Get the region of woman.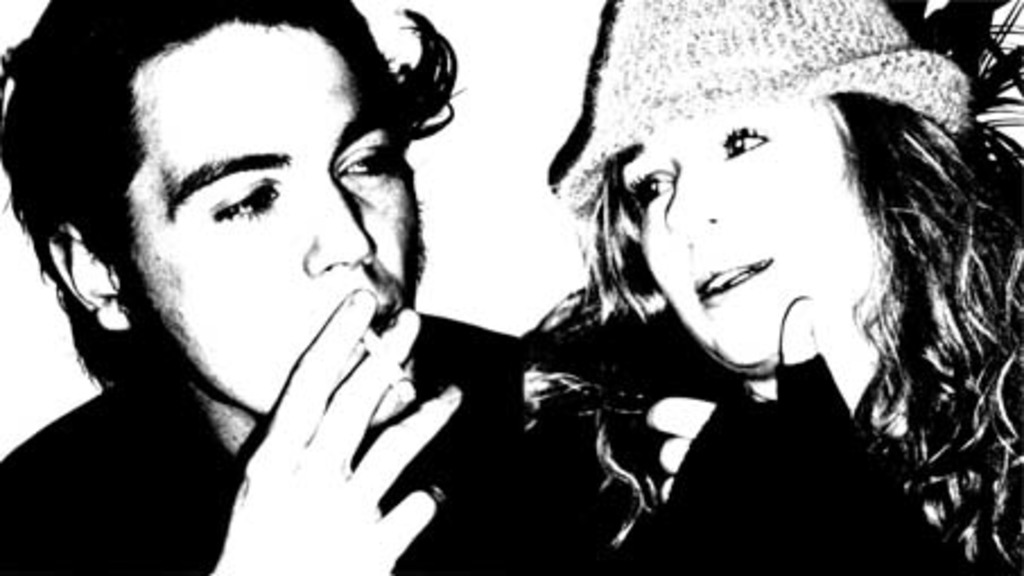
477,16,999,575.
